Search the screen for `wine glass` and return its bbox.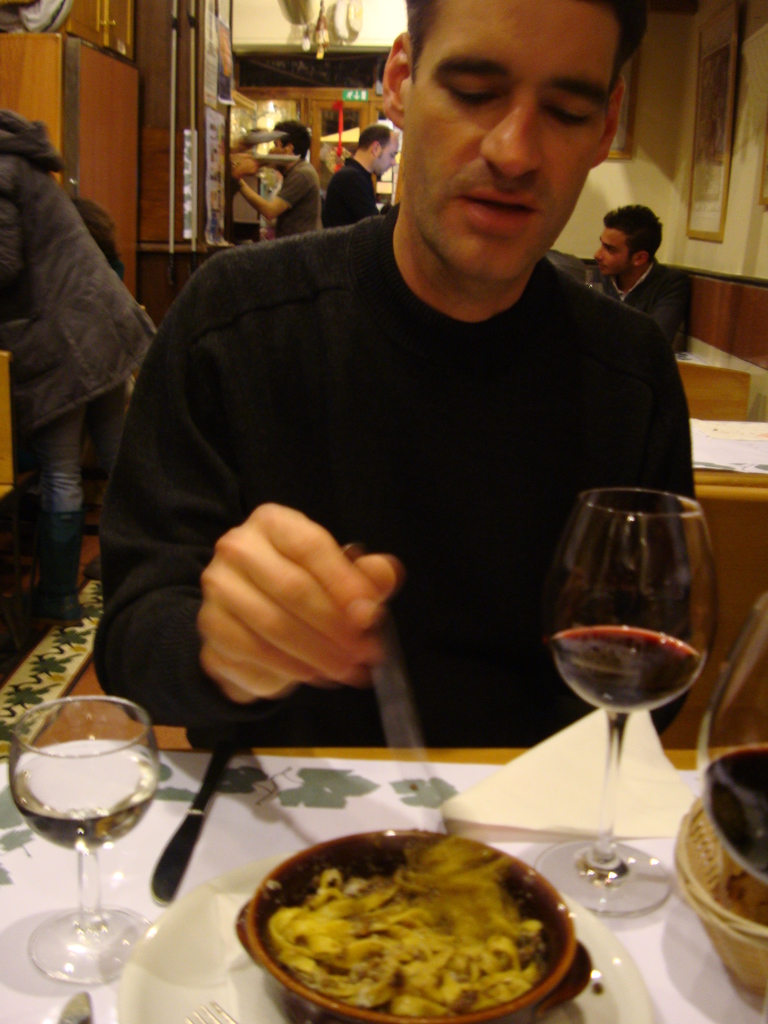
Found: 553, 483, 717, 914.
